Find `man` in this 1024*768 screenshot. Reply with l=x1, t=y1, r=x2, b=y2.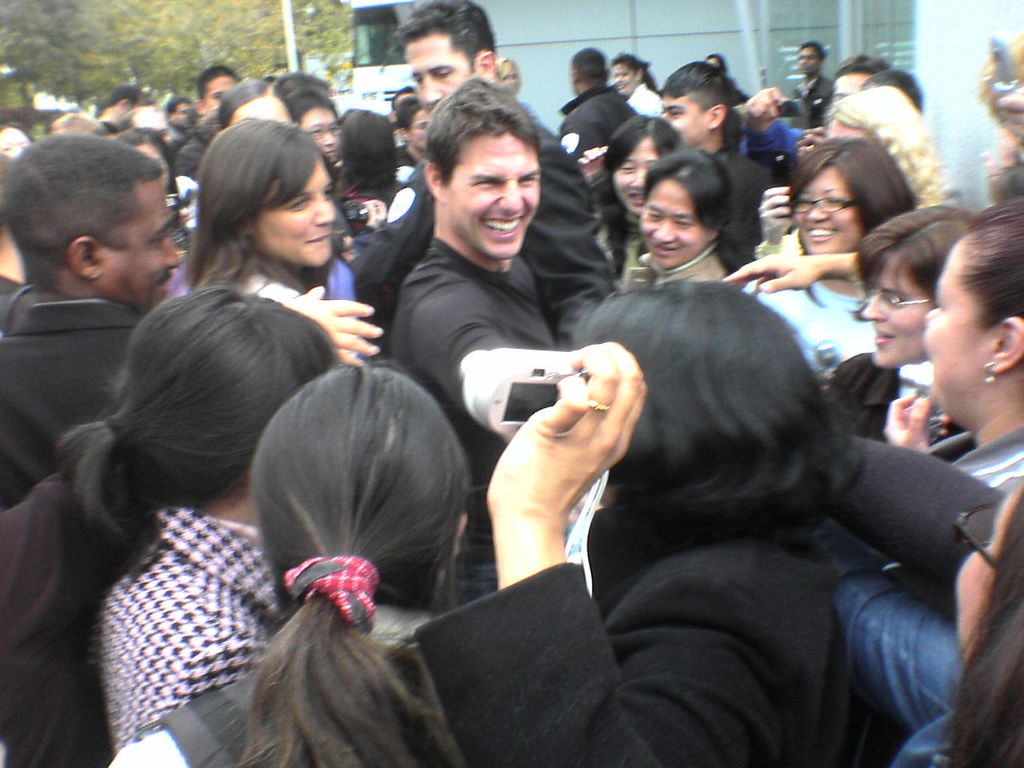
l=96, t=84, r=150, b=140.
